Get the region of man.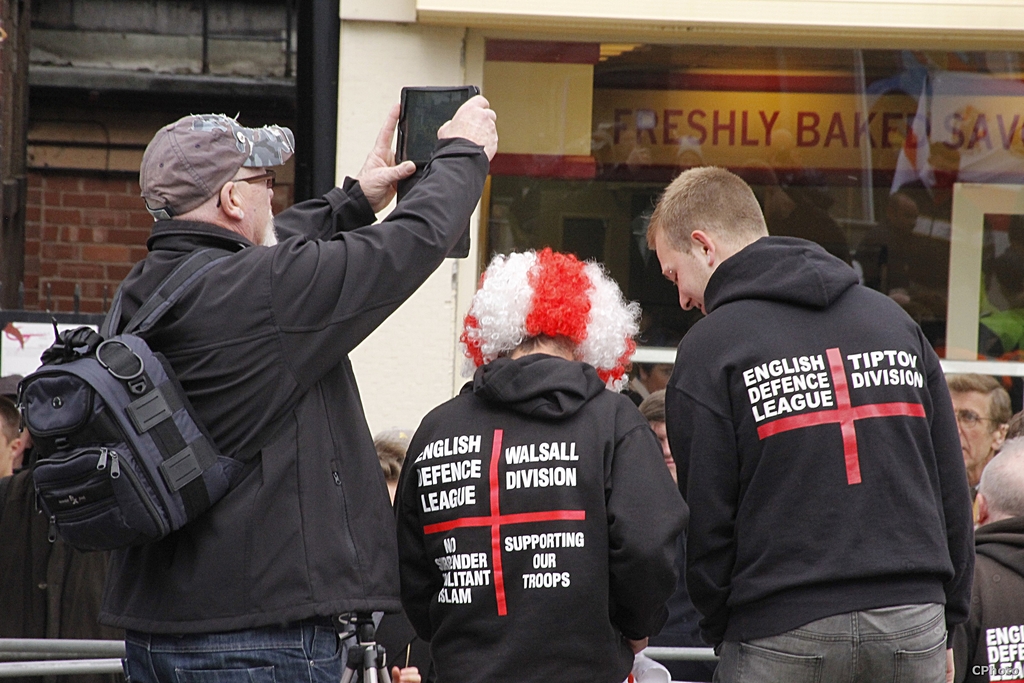
select_region(656, 145, 982, 682).
